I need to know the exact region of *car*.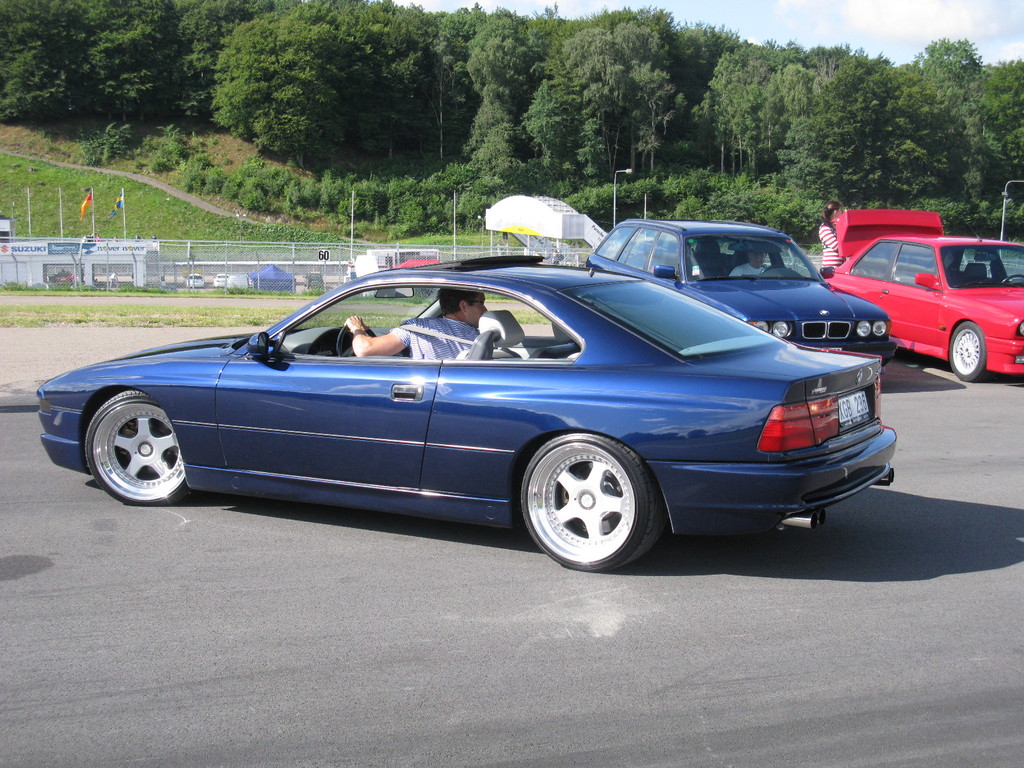
Region: Rect(583, 217, 900, 373).
